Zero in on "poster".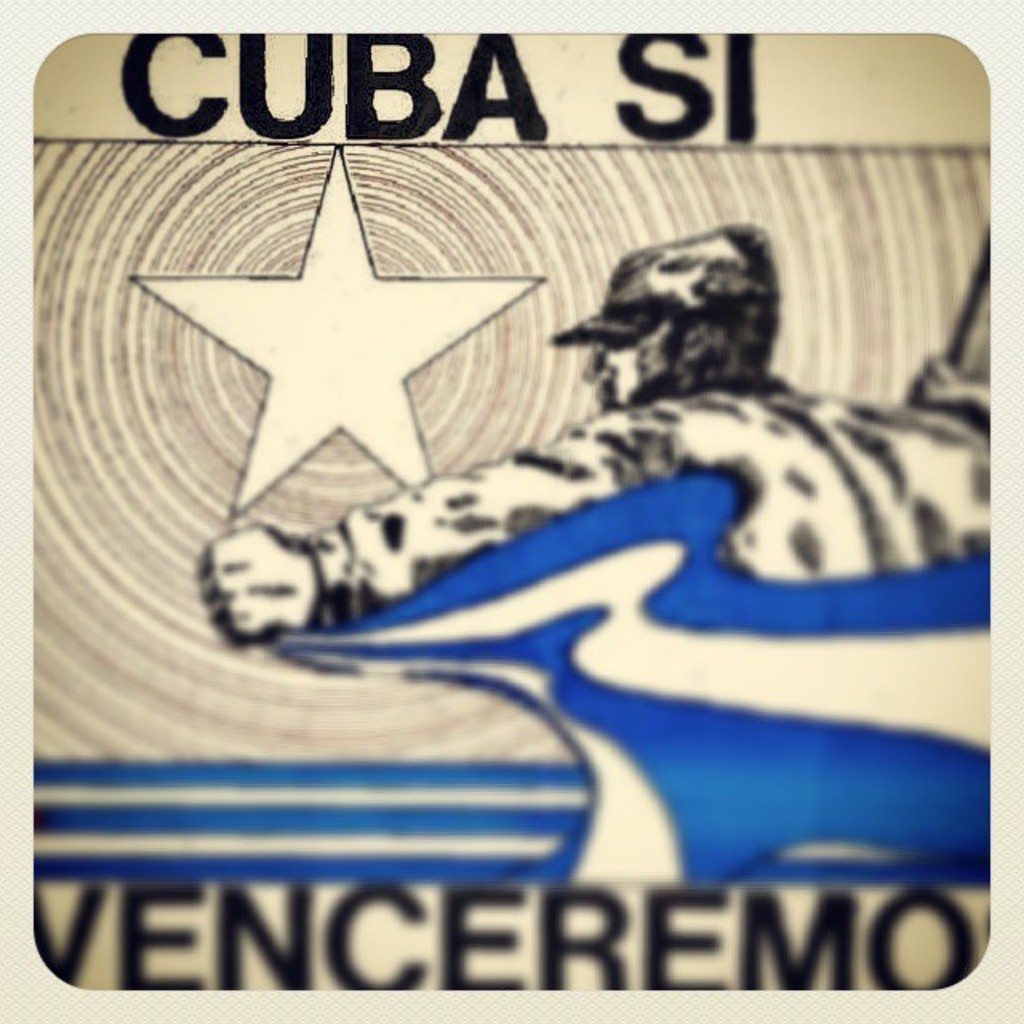
Zeroed in: pyautogui.locateOnScreen(0, 0, 1022, 1022).
